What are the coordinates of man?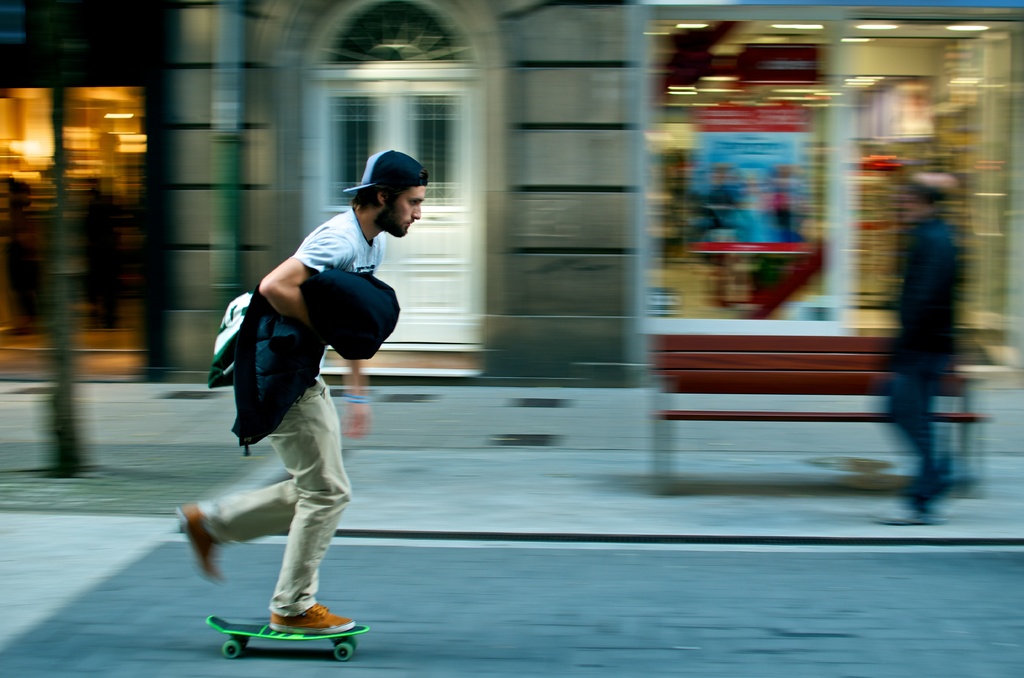
region(864, 145, 984, 527).
